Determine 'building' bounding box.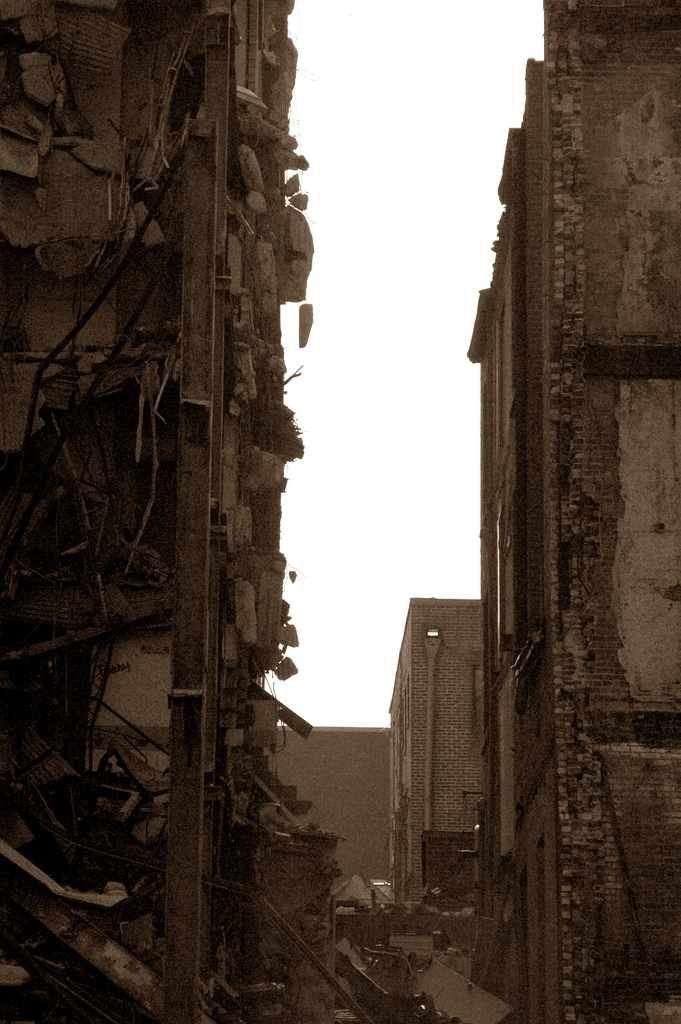
Determined: BBox(386, 595, 488, 903).
